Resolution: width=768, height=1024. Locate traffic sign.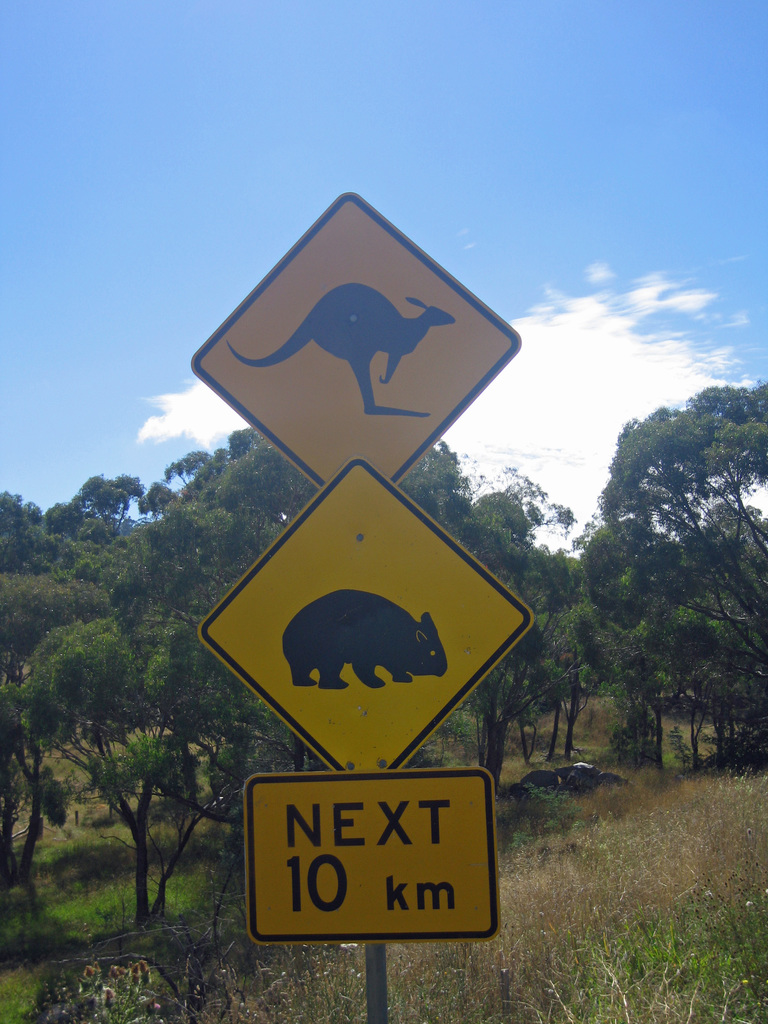
bbox=[195, 460, 536, 772].
